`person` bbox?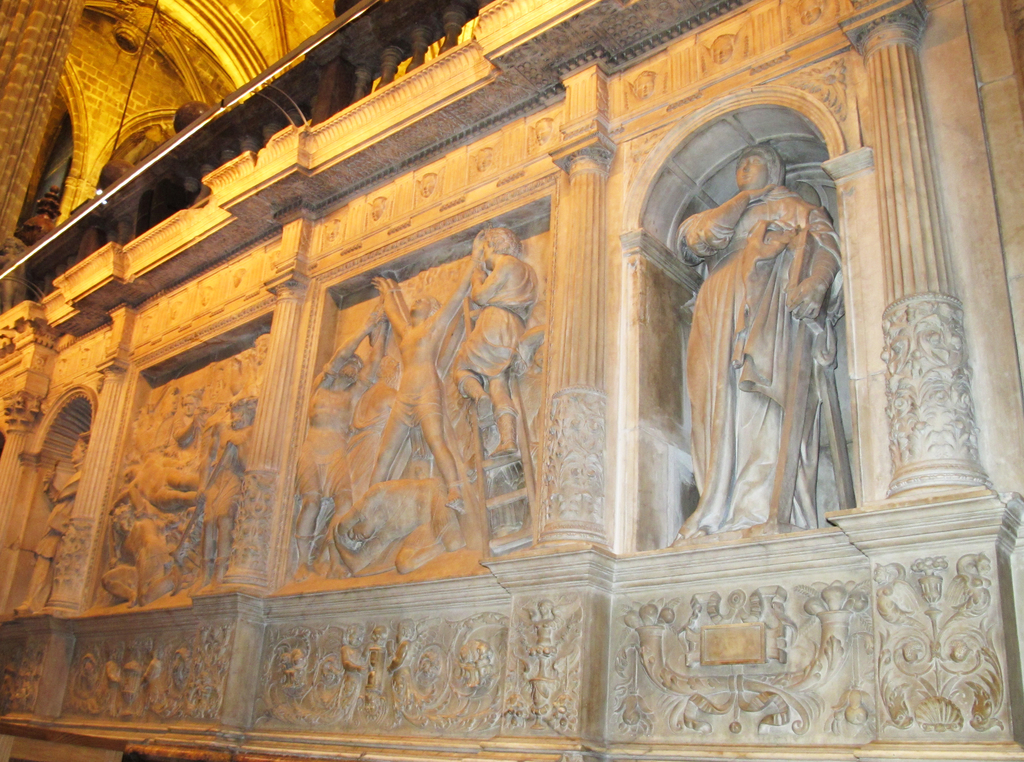
454/227/538/457
